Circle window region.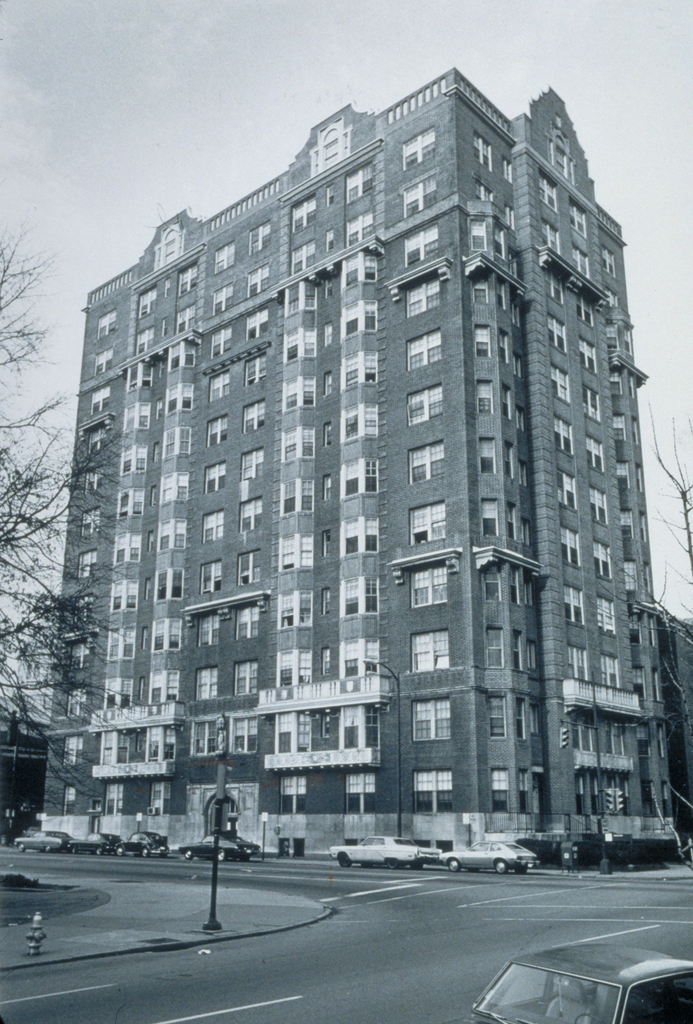
Region: region(400, 125, 438, 168).
